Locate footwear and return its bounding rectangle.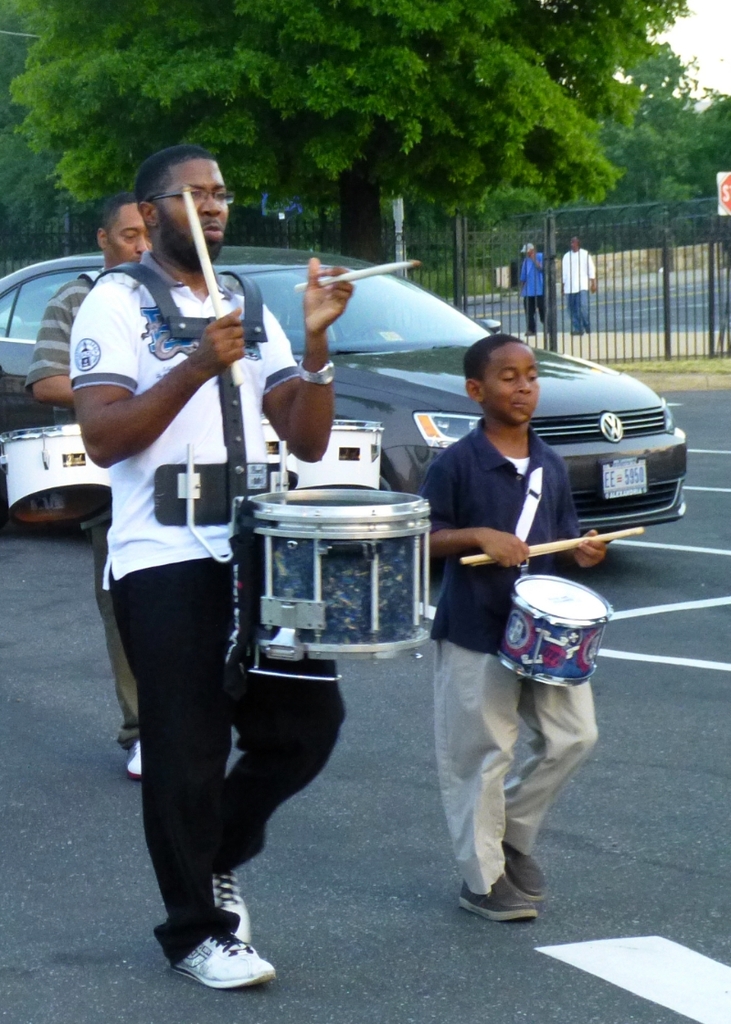
{"left": 457, "top": 855, "right": 536, "bottom": 923}.
